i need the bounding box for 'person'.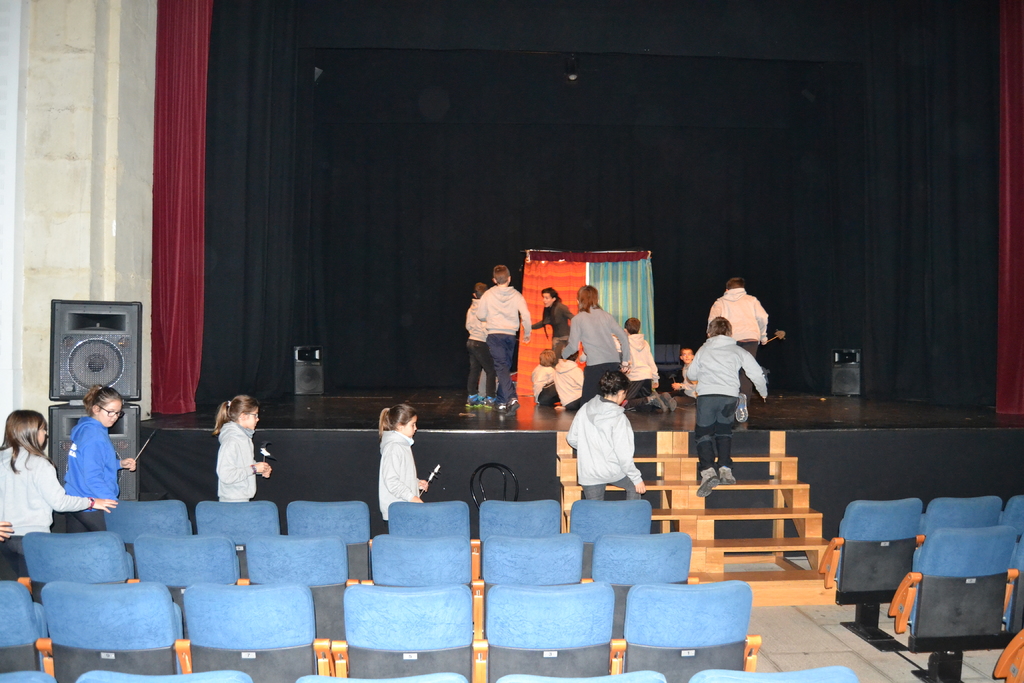
Here it is: {"left": 572, "top": 368, "right": 652, "bottom": 502}.
